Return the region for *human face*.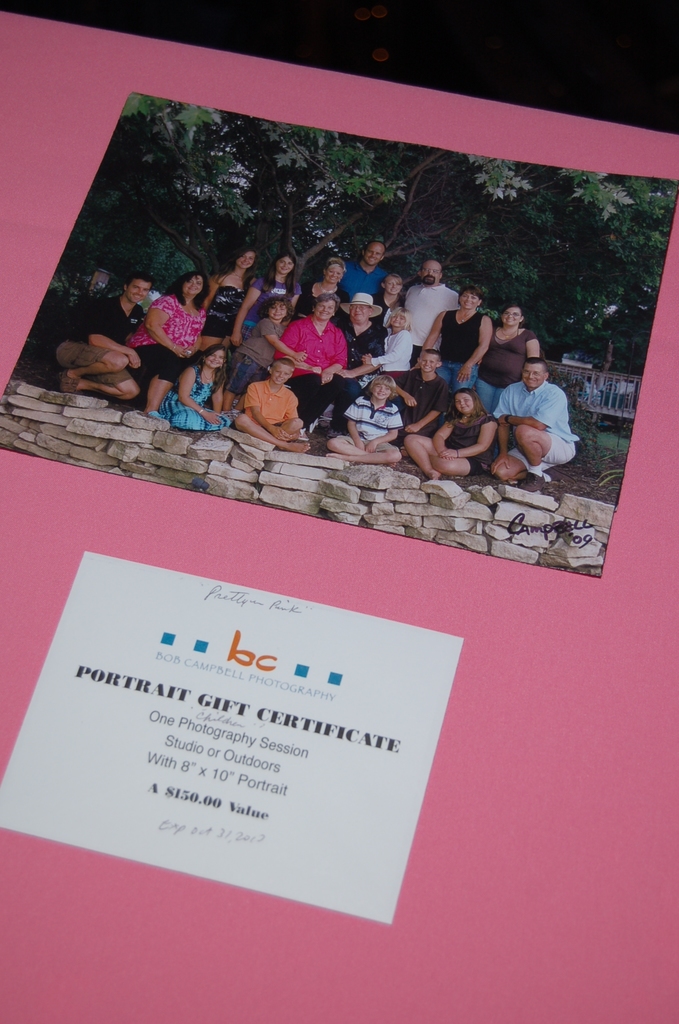
l=348, t=305, r=368, b=321.
